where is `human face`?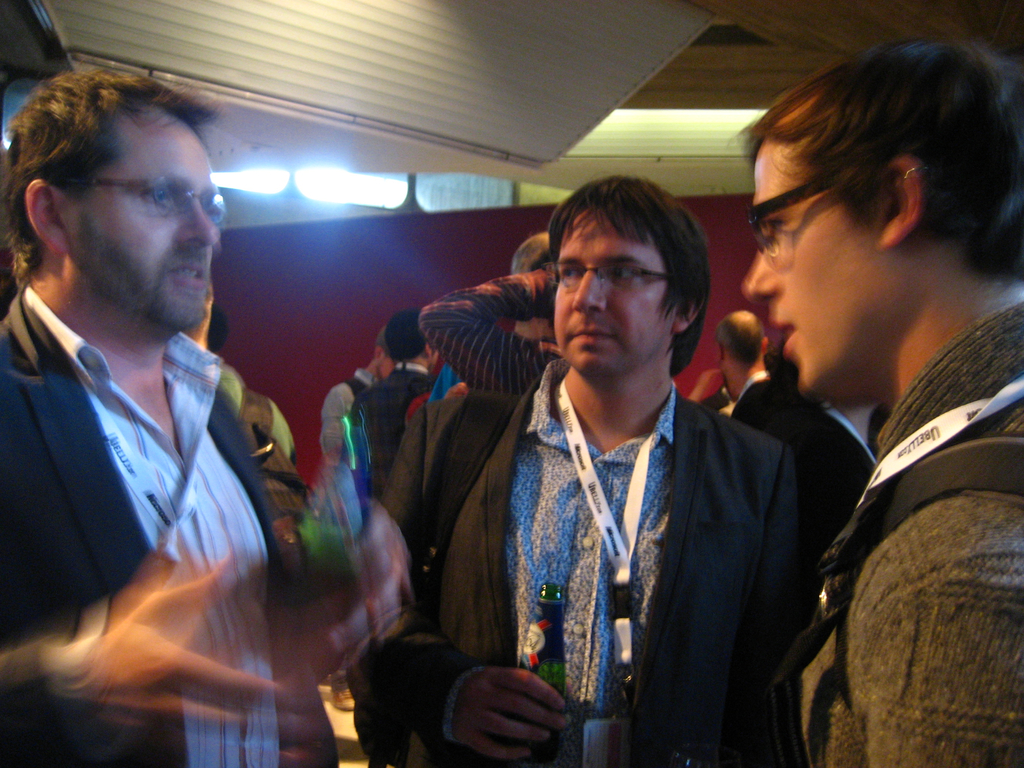
rect(376, 355, 392, 386).
